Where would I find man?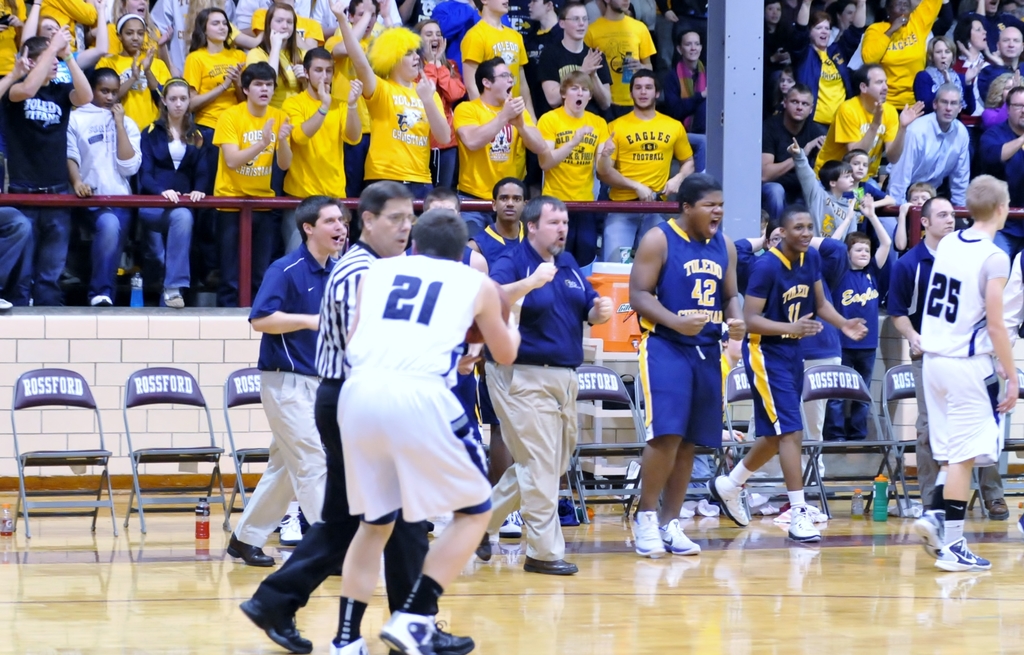
At crop(451, 54, 538, 243).
